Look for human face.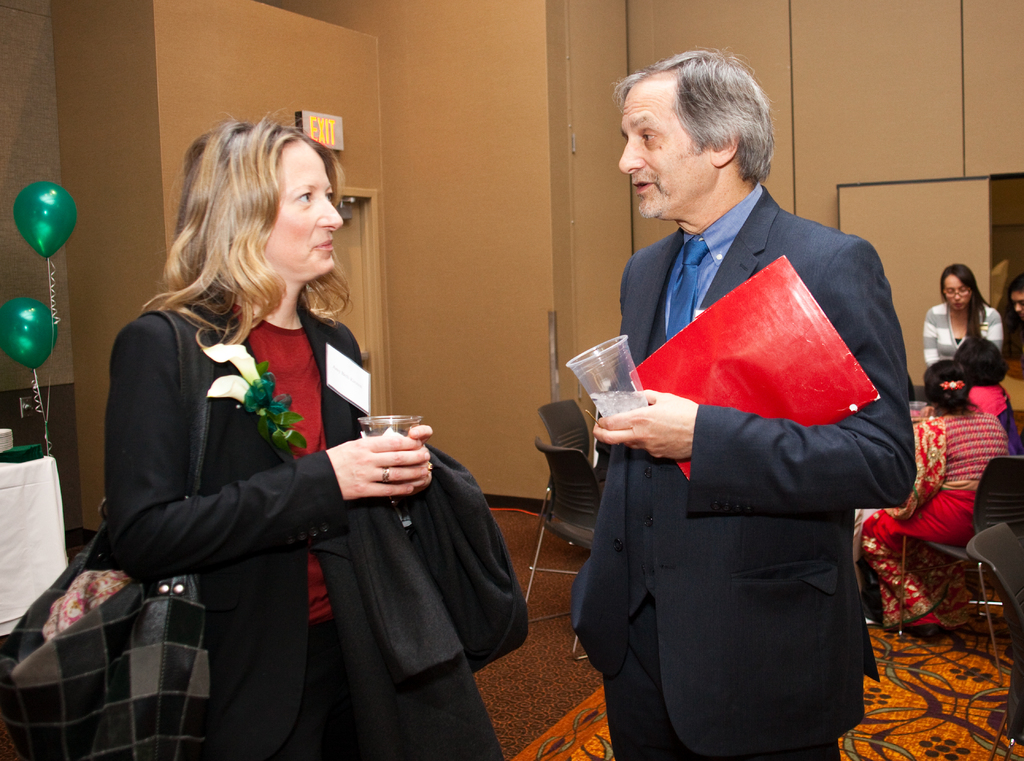
Found: pyautogui.locateOnScreen(620, 81, 713, 217).
